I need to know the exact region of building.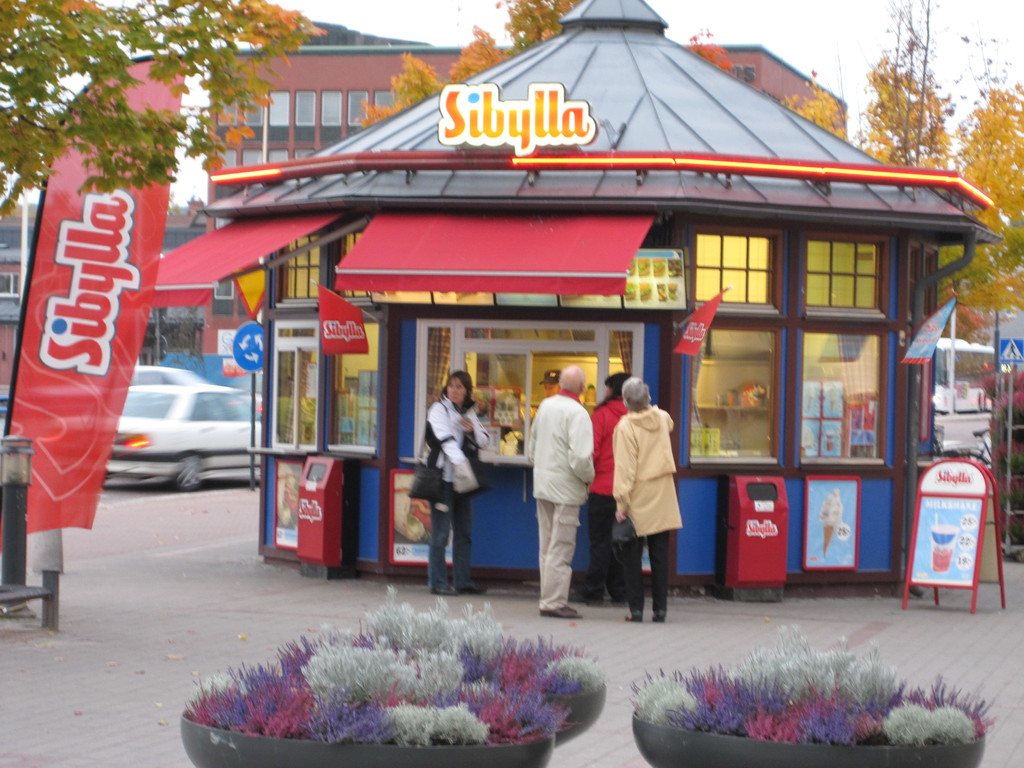
Region: <region>0, 40, 849, 389</region>.
